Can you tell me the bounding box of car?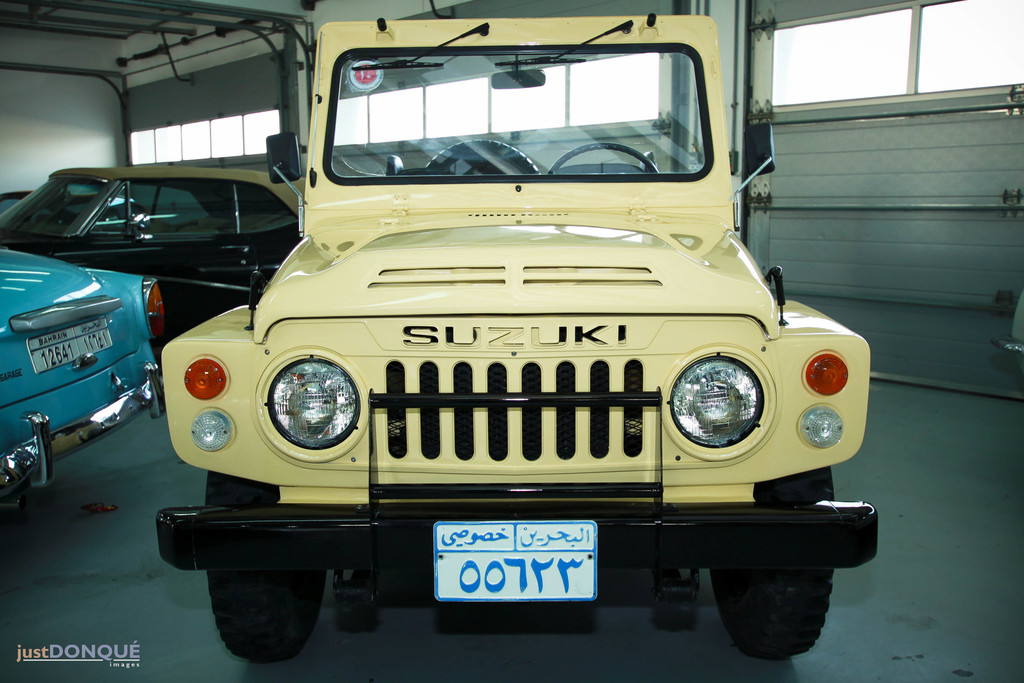
Rect(0, 242, 165, 490).
